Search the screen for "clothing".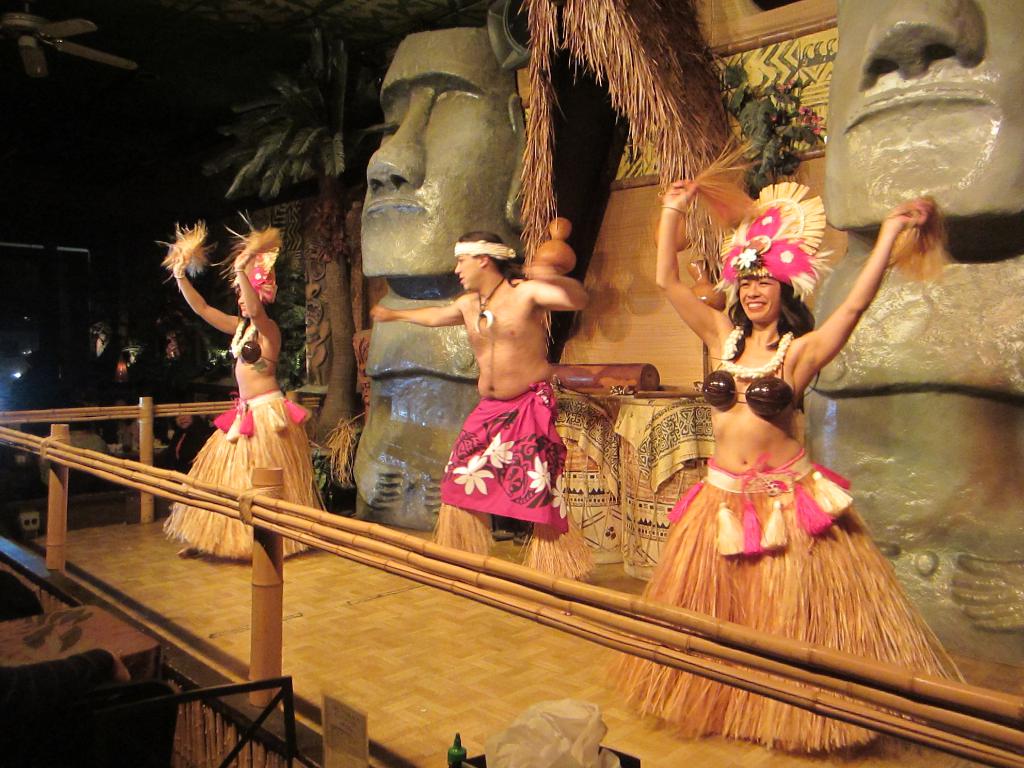
Found at (x1=438, y1=354, x2=577, y2=540).
